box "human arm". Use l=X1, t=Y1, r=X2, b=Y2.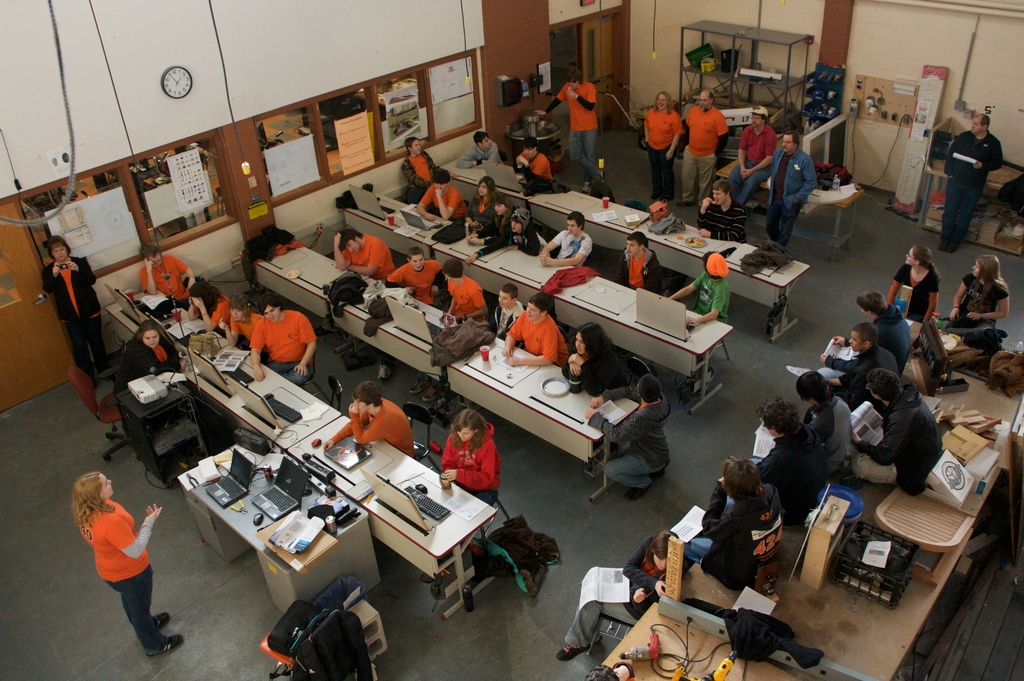
l=744, t=130, r=776, b=169.
